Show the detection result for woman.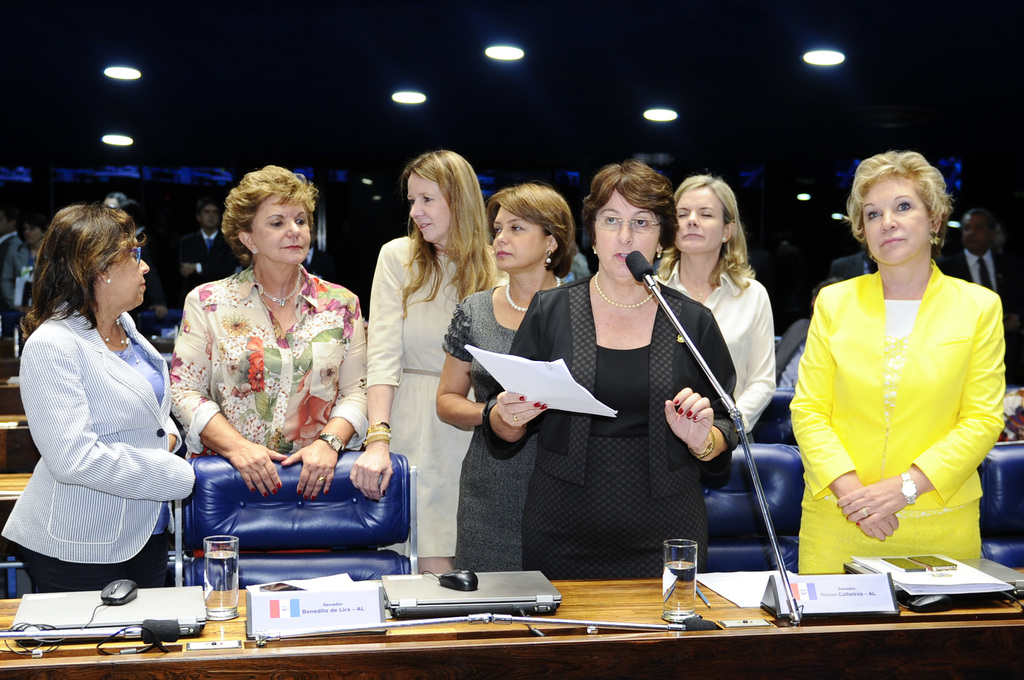
(x1=783, y1=153, x2=1004, y2=572).
